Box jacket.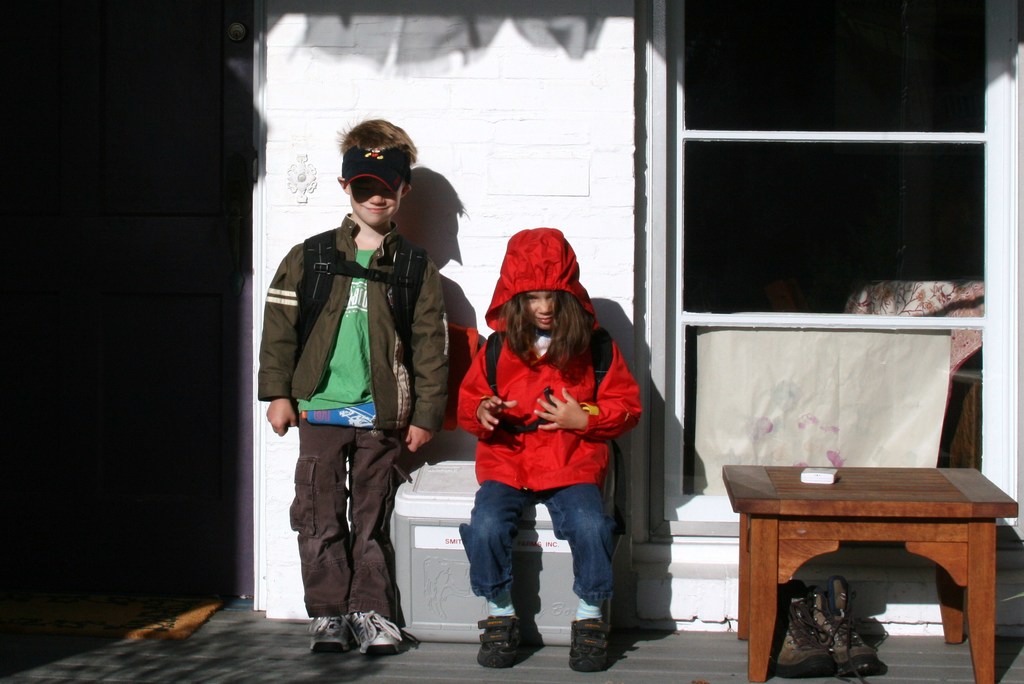
l=260, t=179, r=457, b=458.
